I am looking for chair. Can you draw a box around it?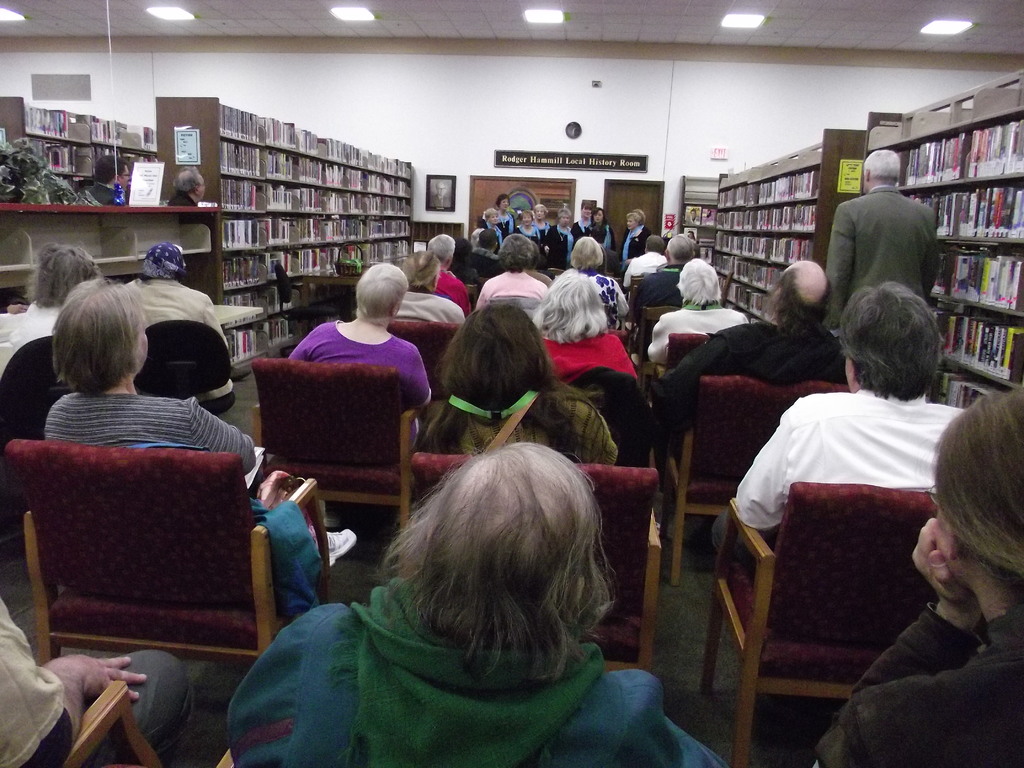
Sure, the bounding box is box=[253, 356, 414, 509].
